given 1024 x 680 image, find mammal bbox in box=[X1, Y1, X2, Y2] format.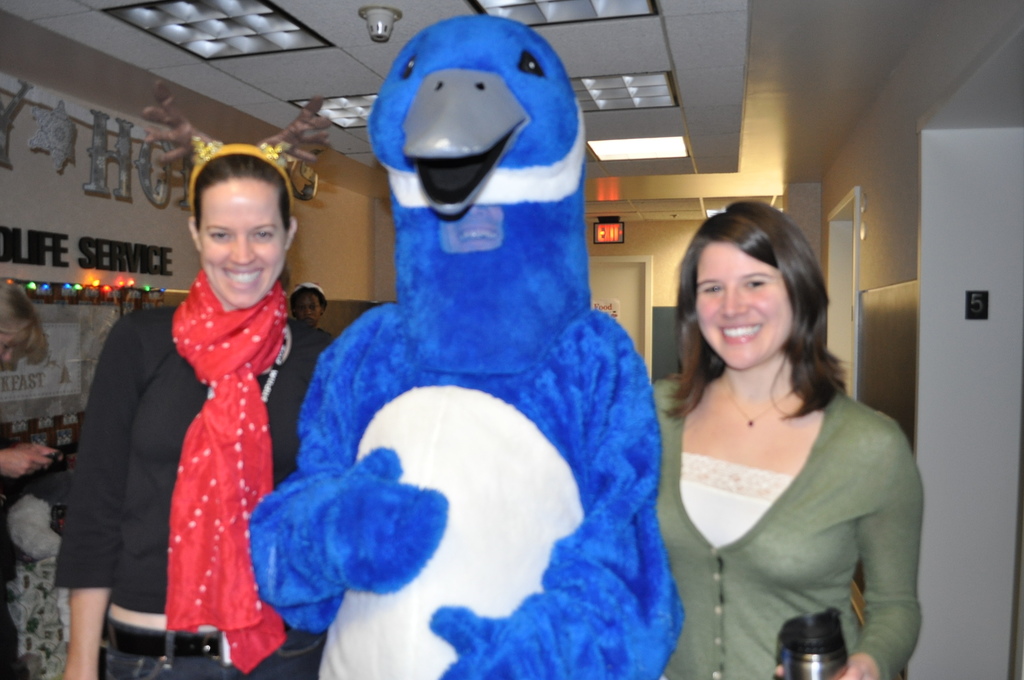
box=[61, 142, 333, 679].
